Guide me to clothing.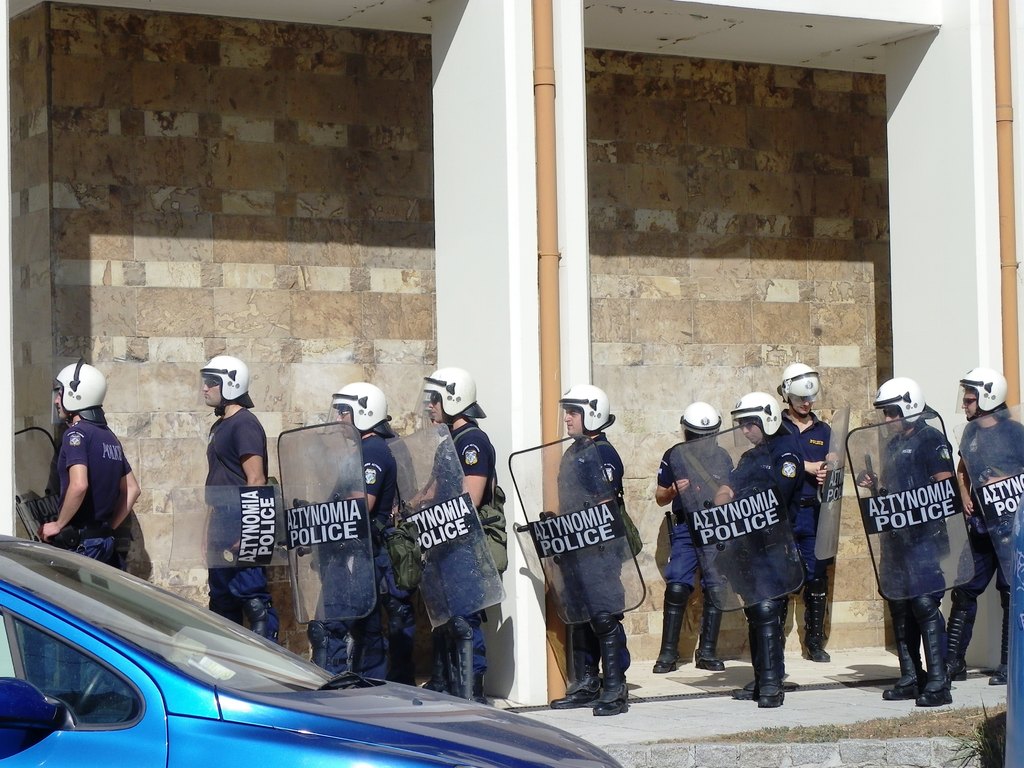
Guidance: box(210, 404, 276, 646).
